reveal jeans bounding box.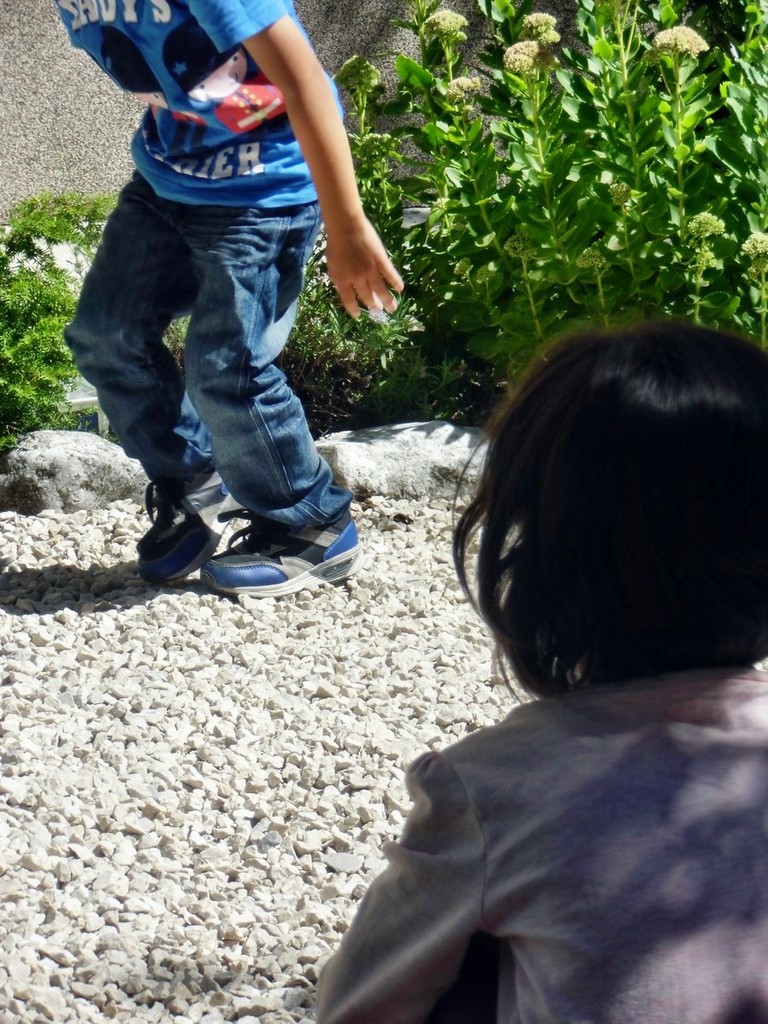
Revealed: crop(87, 170, 366, 592).
